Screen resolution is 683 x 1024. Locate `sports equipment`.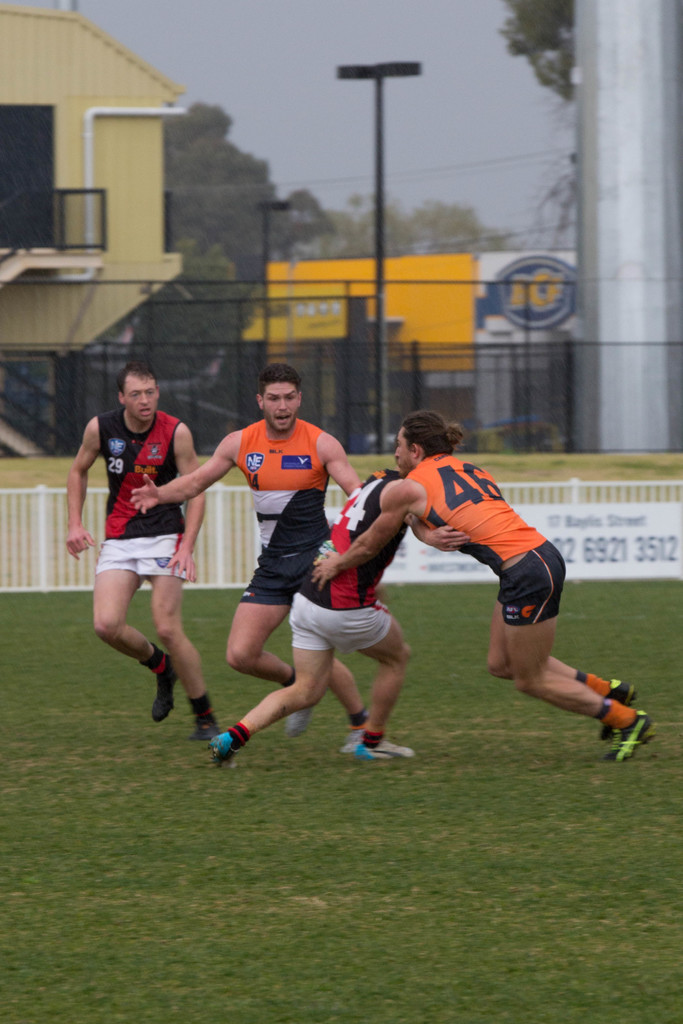
352:739:422:762.
